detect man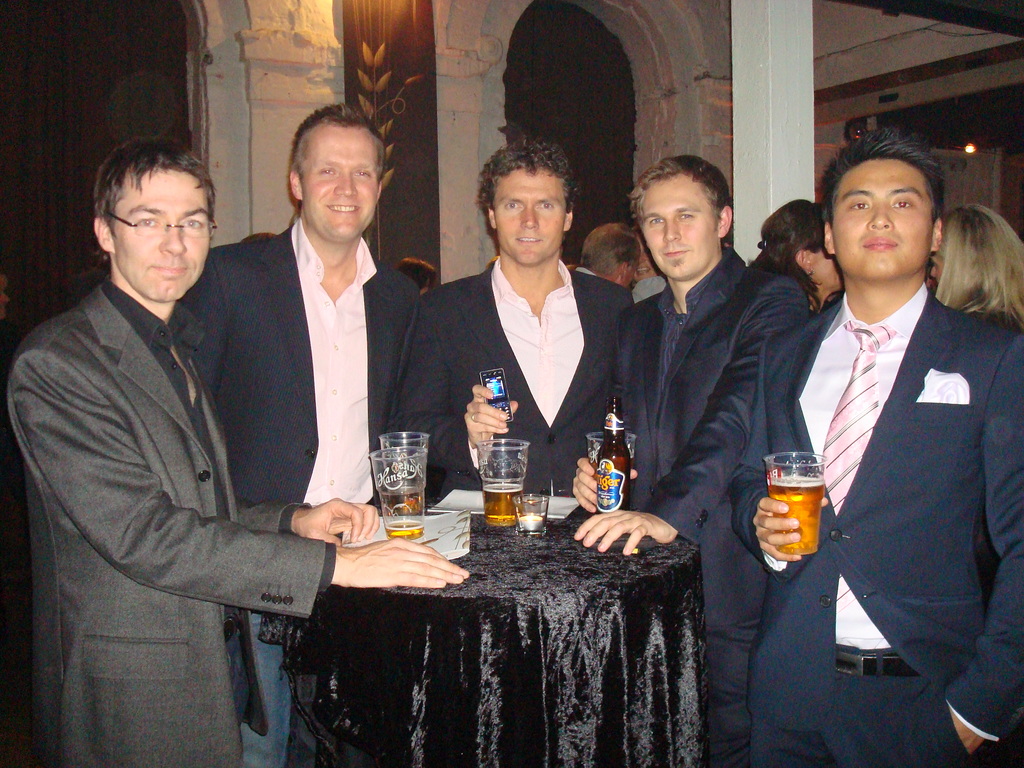
x1=575 y1=220 x2=644 y2=290
